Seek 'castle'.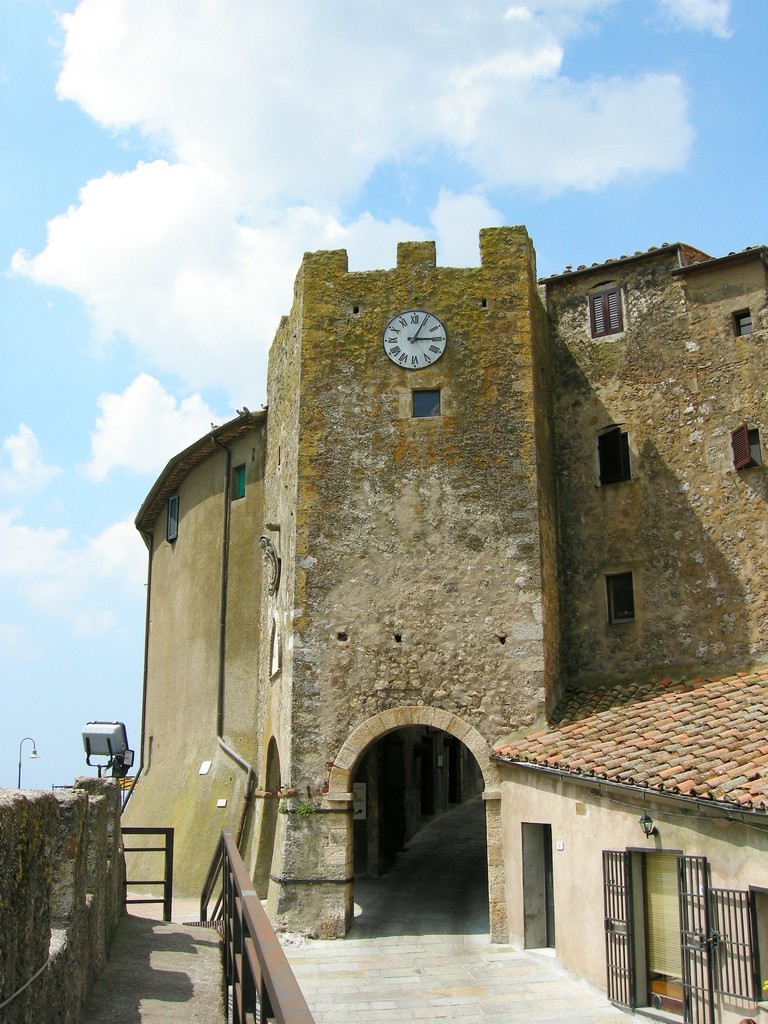
<region>77, 188, 758, 960</region>.
